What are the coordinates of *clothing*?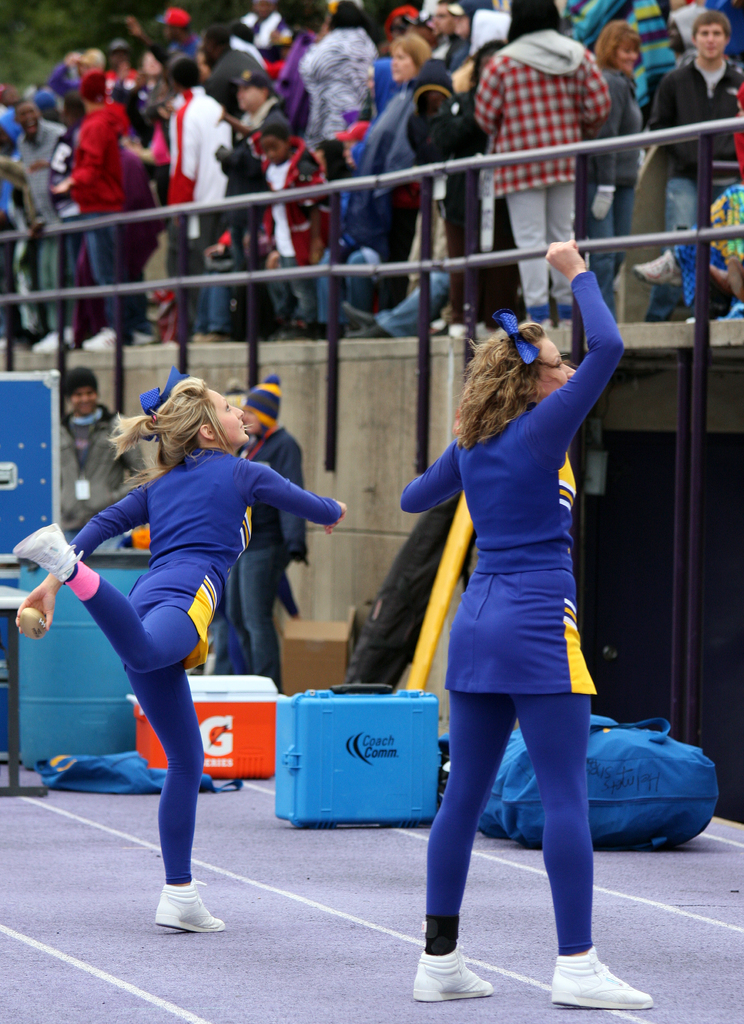
pyautogui.locateOnScreen(171, 32, 220, 56).
